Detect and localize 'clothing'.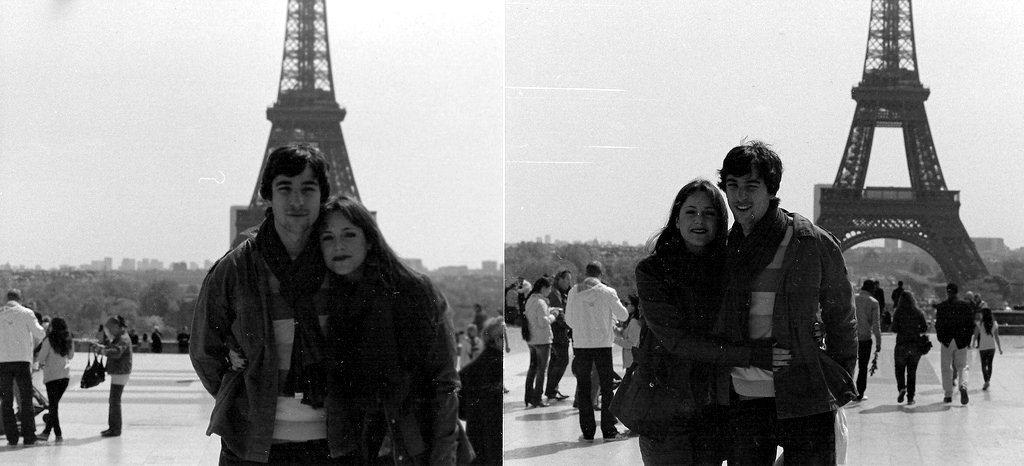
Localized at [x1=457, y1=347, x2=501, y2=465].
